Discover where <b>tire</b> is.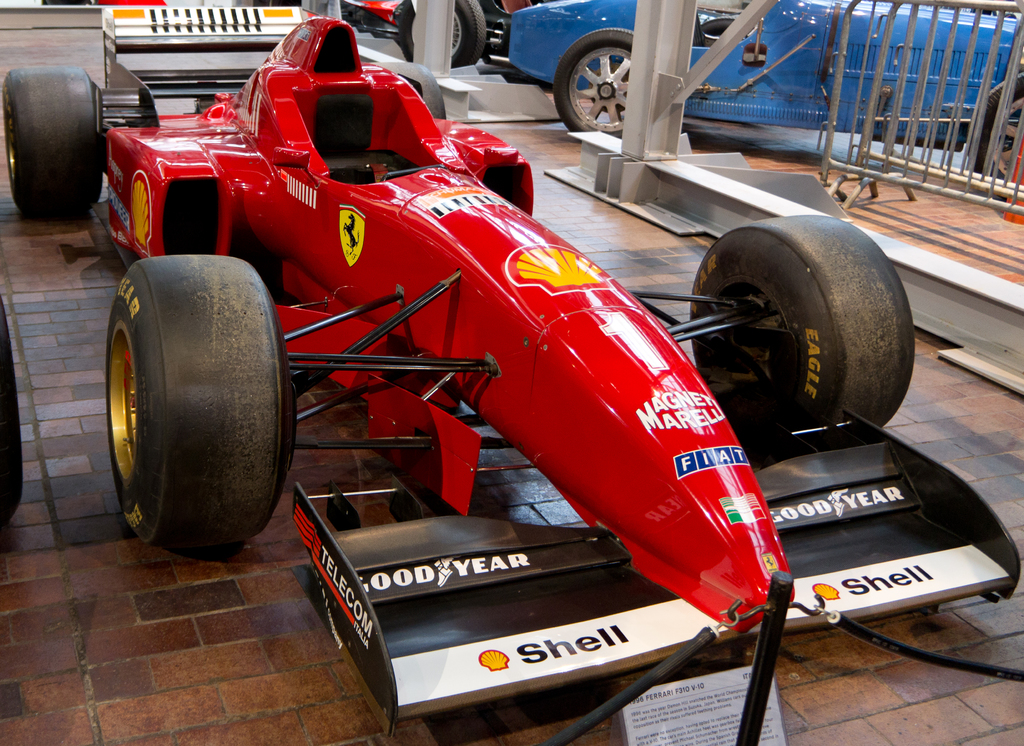
Discovered at (x1=396, y1=0, x2=487, y2=72).
